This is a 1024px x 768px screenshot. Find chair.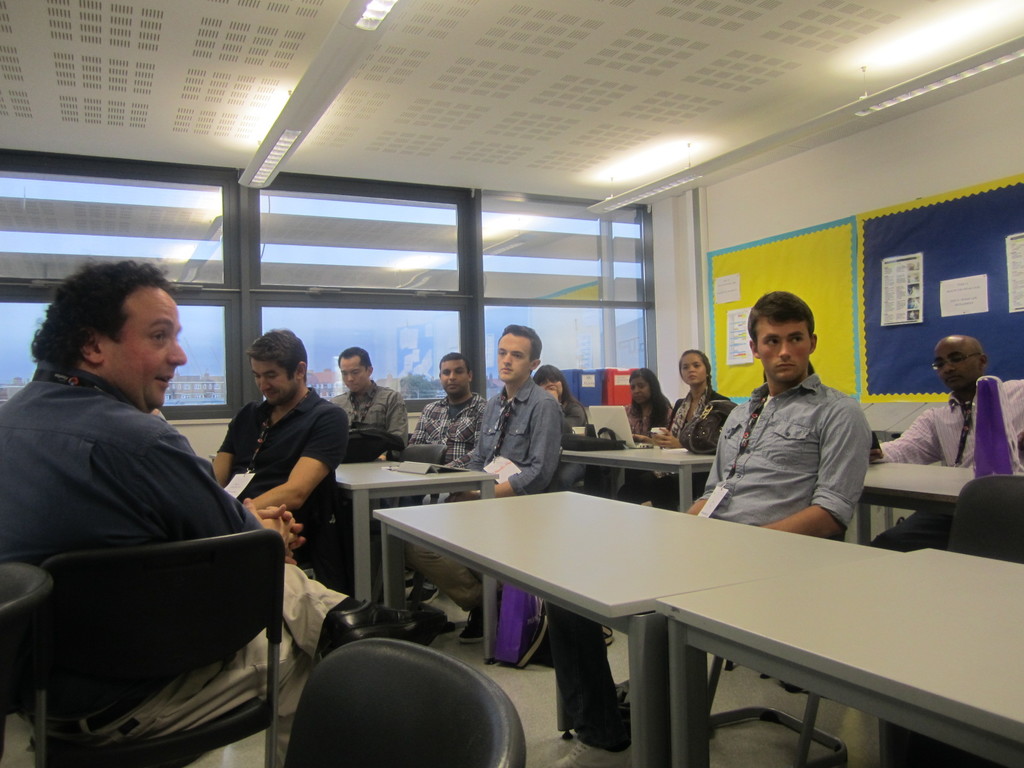
Bounding box: 374 443 451 594.
